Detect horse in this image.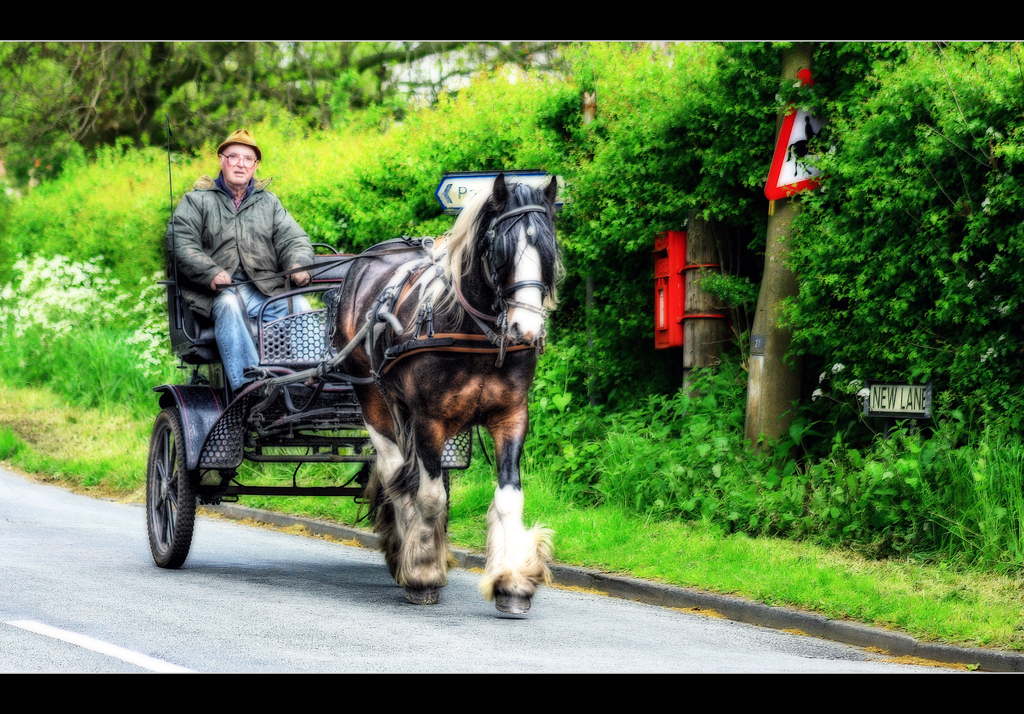
Detection: box(331, 170, 567, 618).
